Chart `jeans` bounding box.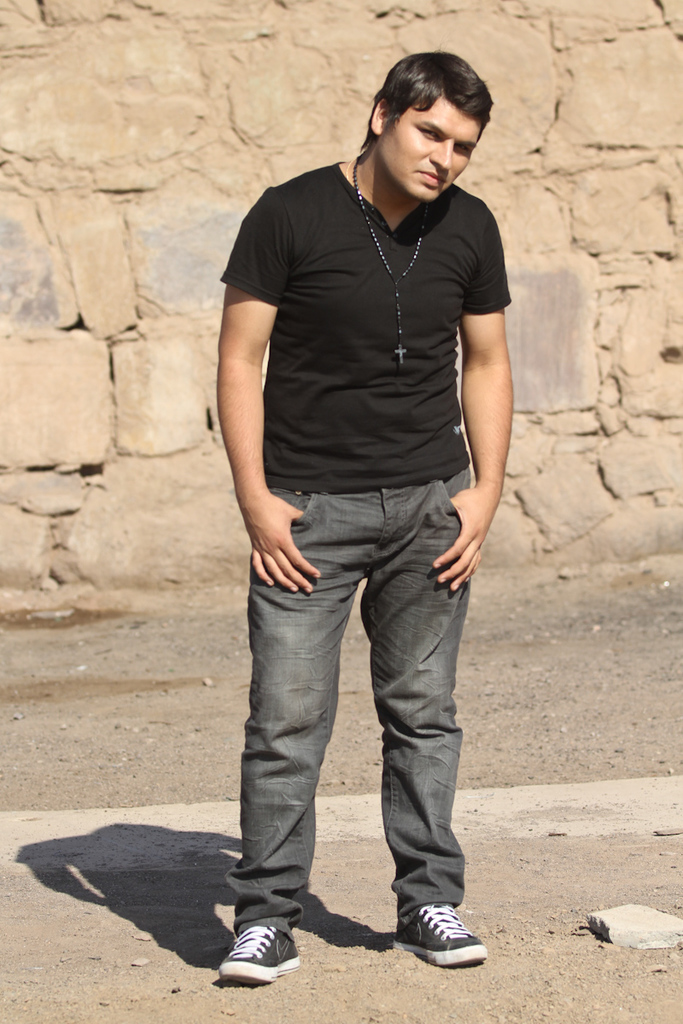
Charted: {"left": 236, "top": 481, "right": 470, "bottom": 932}.
